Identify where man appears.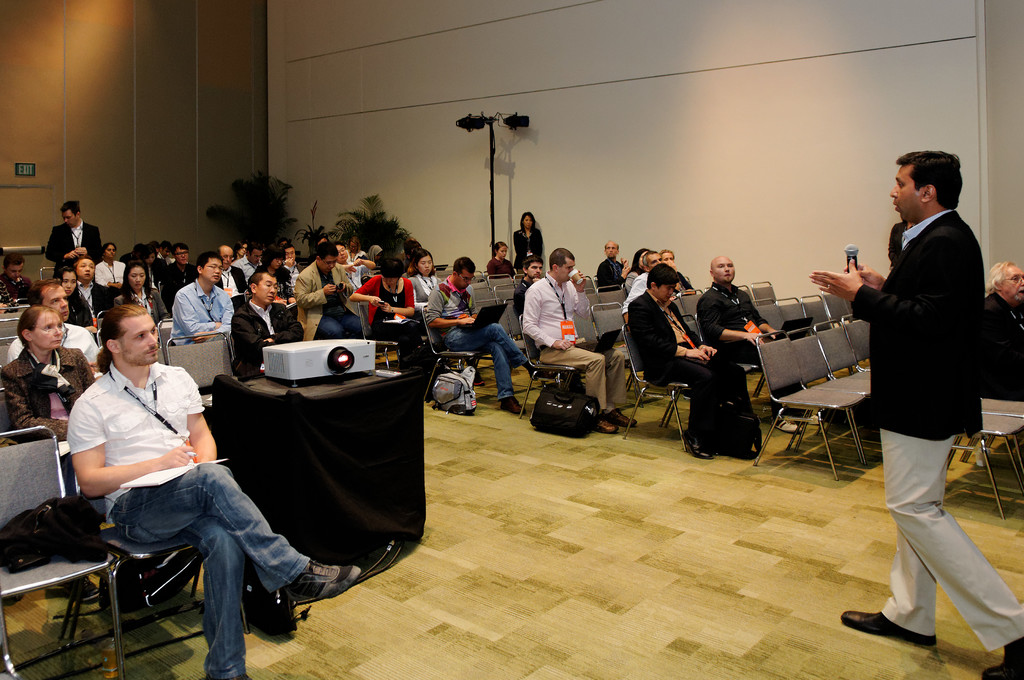
Appears at box(979, 257, 1023, 403).
